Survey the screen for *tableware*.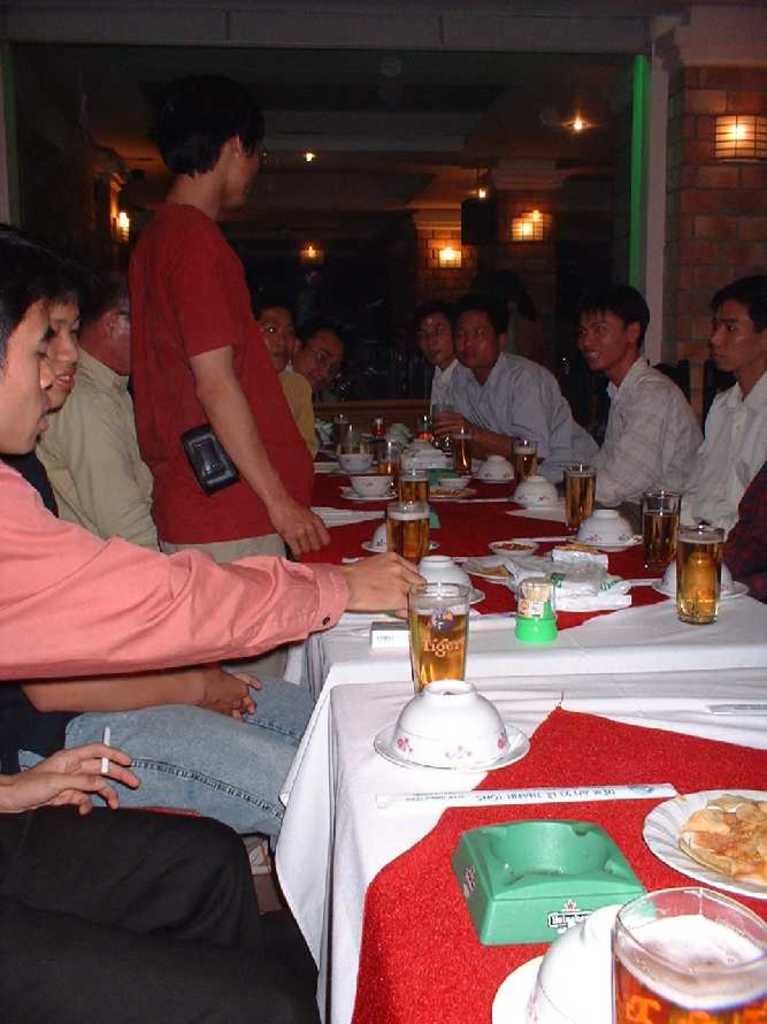
Survey found: [391,693,524,762].
